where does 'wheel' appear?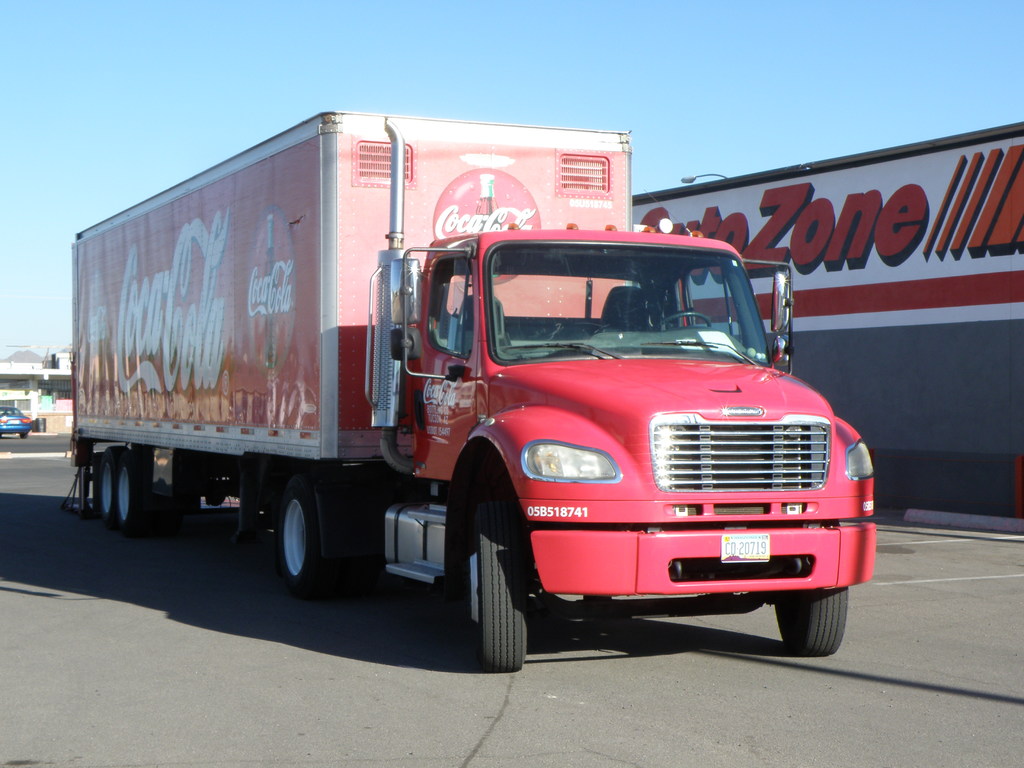
Appears at 465:495:532:671.
